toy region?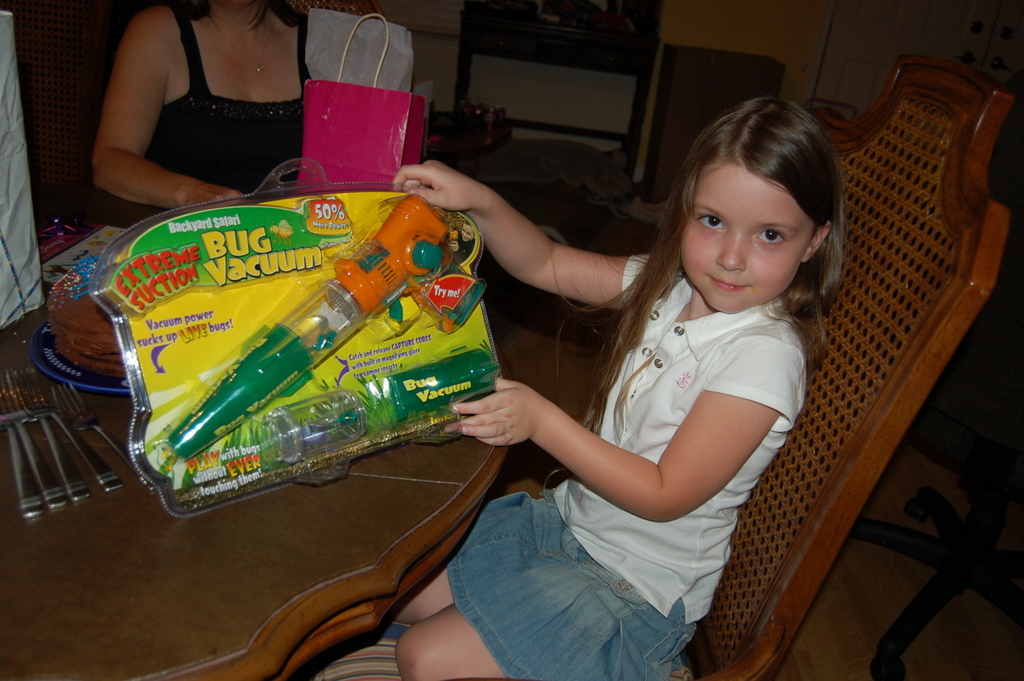
crop(86, 196, 495, 501)
